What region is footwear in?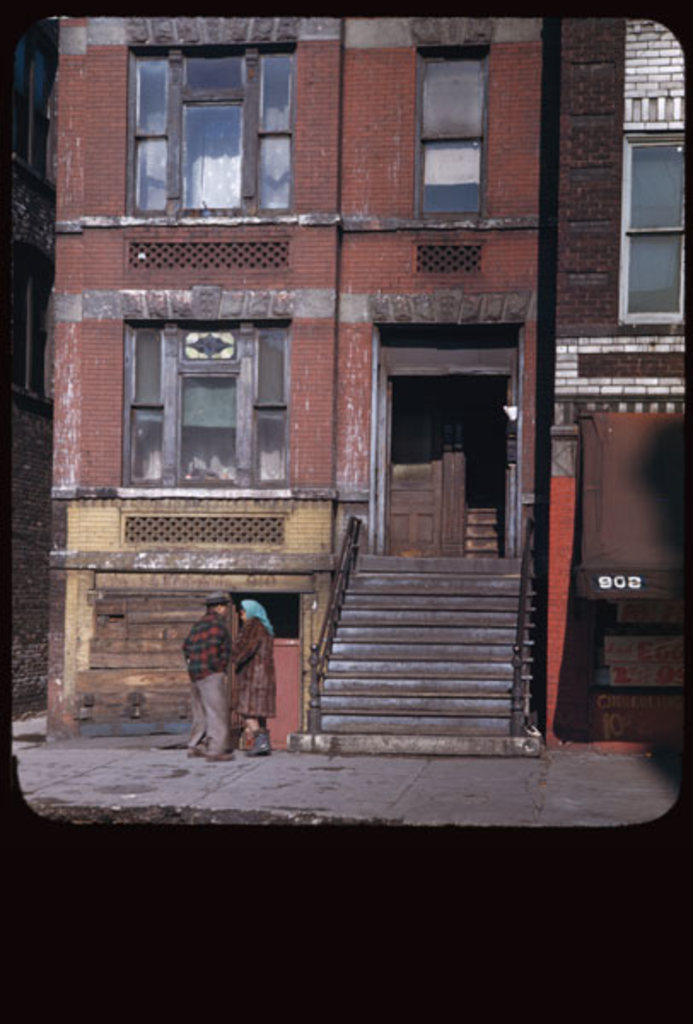
[left=201, top=746, right=227, bottom=765].
